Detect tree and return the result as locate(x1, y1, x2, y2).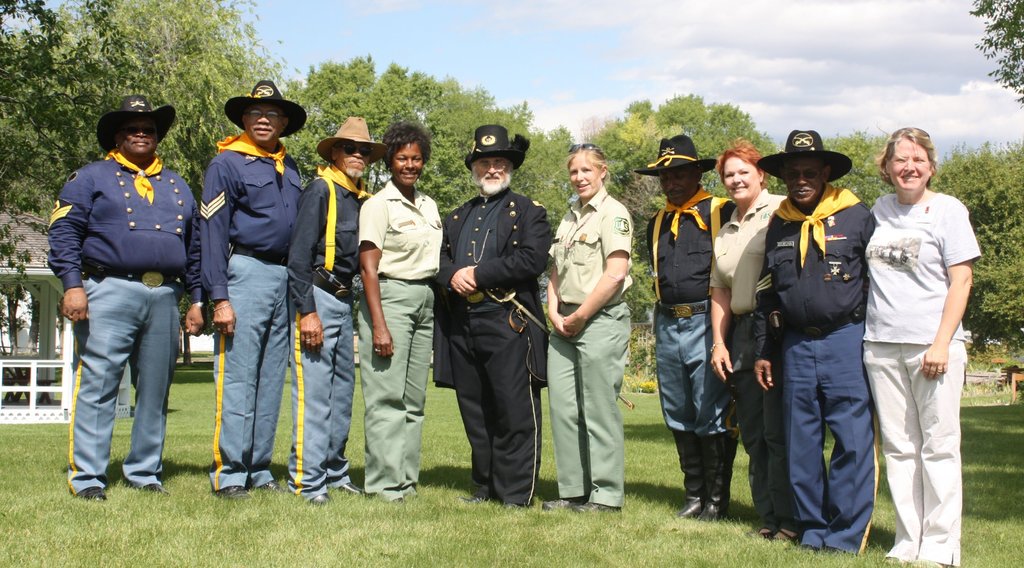
locate(271, 56, 460, 200).
